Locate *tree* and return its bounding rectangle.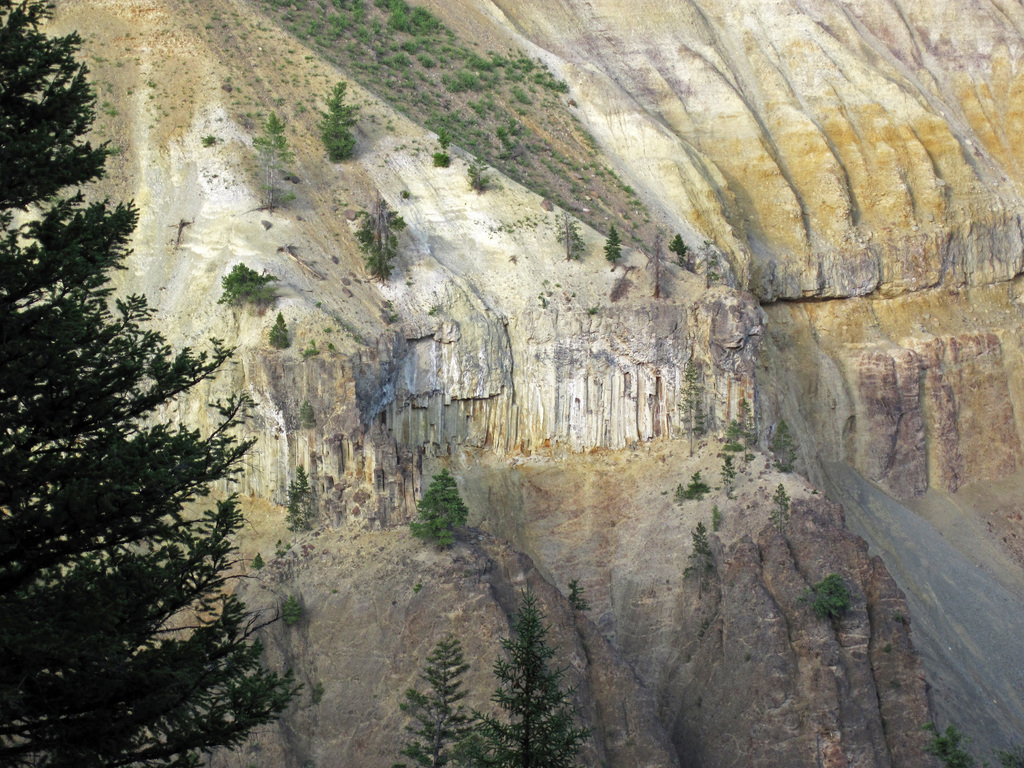
[216,260,278,308].
